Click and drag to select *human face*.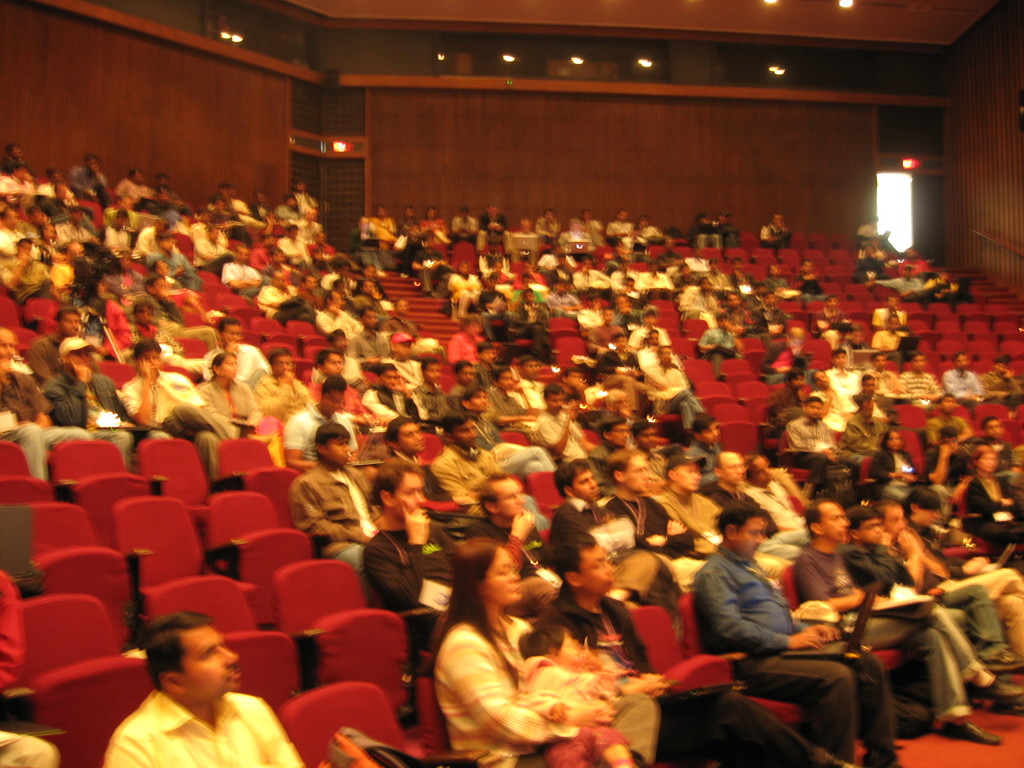
Selection: x1=608, y1=420, x2=627, y2=447.
